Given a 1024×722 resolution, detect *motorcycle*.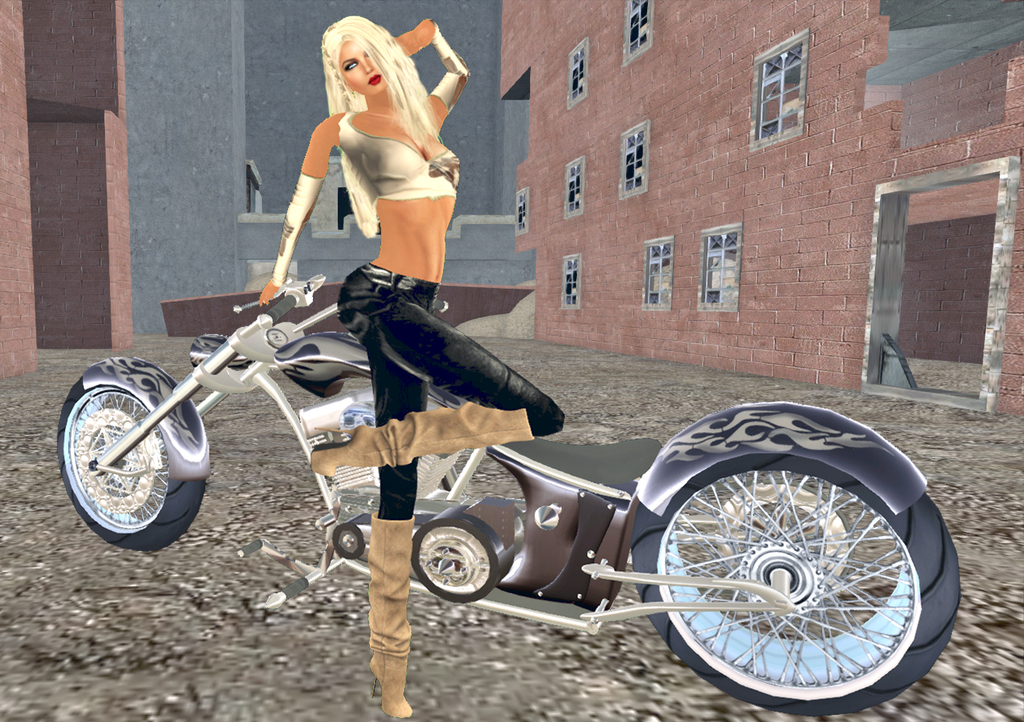
(21,238,986,690).
